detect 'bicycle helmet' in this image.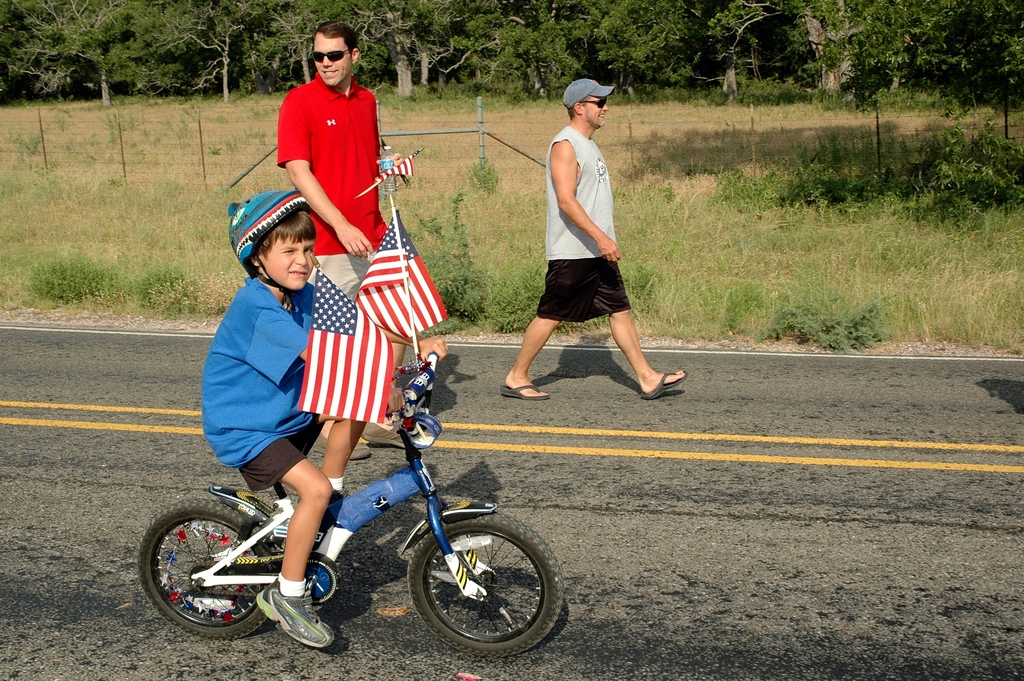
Detection: (x1=227, y1=189, x2=305, y2=279).
